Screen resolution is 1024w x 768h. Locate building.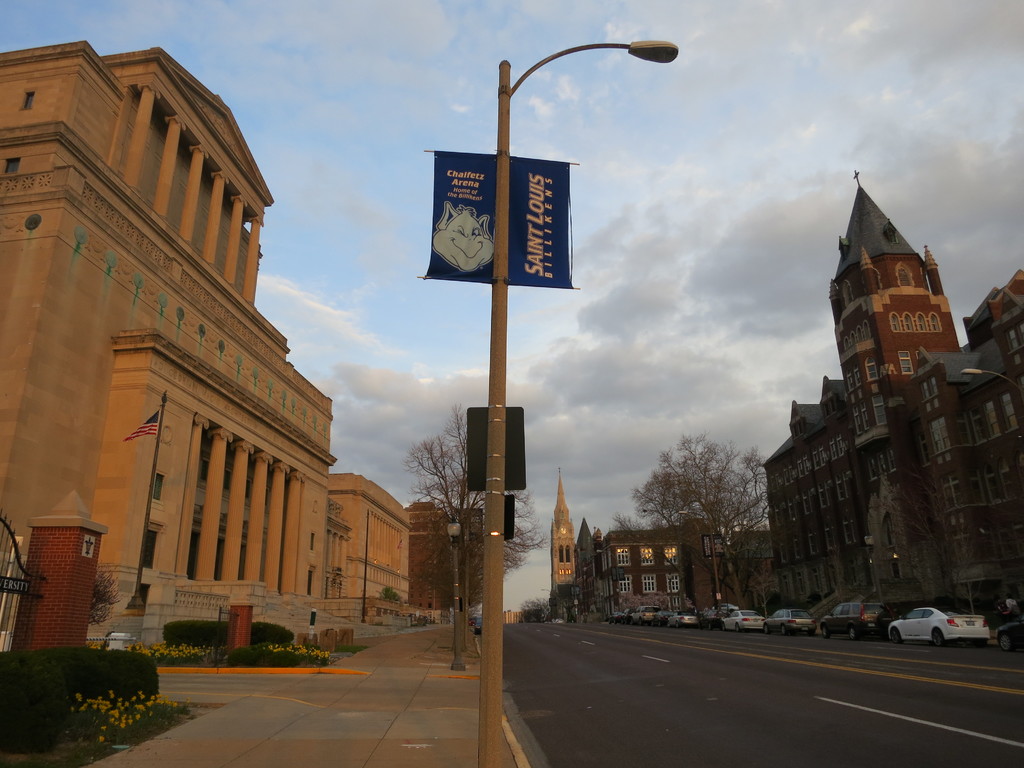
bbox=[547, 463, 780, 613].
